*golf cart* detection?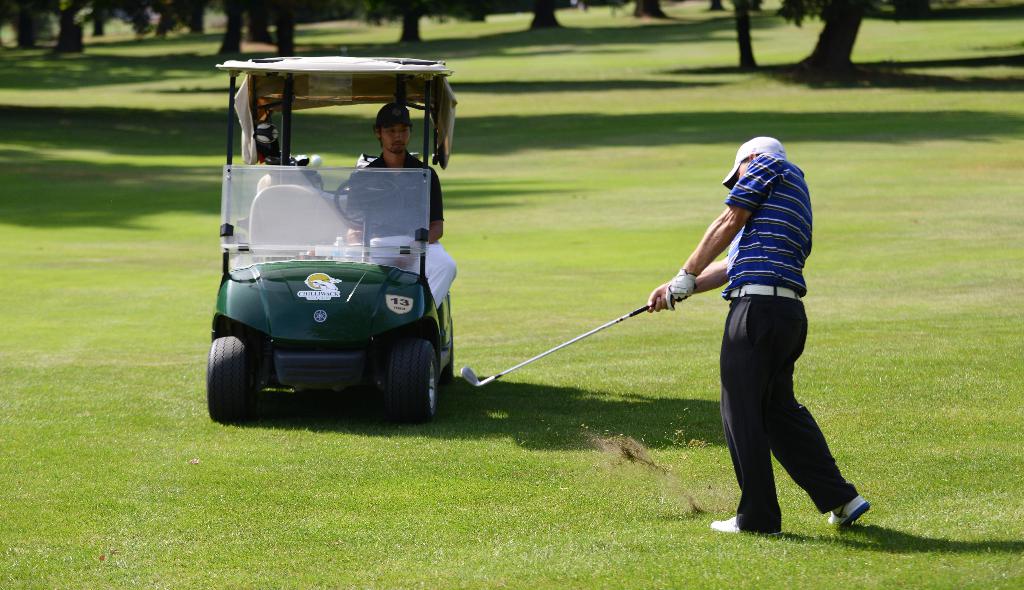
locate(204, 57, 456, 423)
